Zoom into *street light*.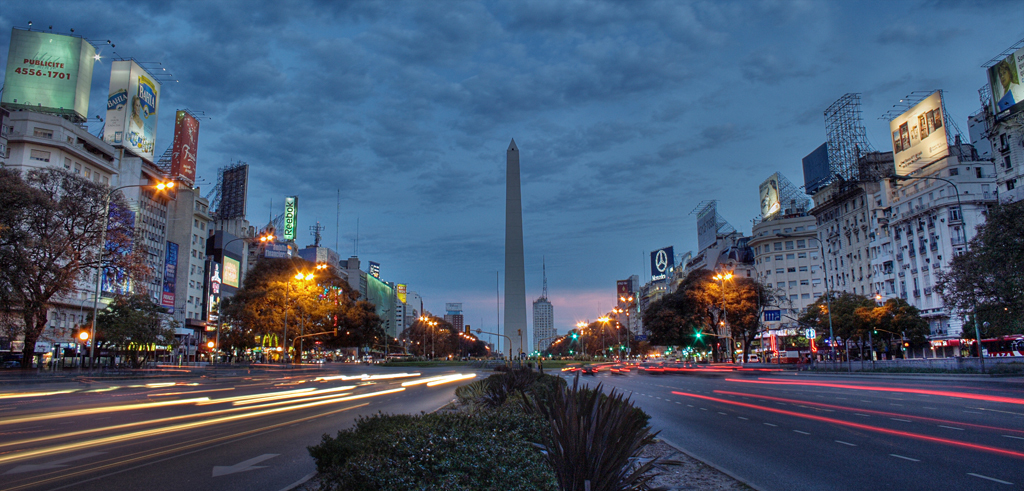
Zoom target: 302/261/333/357.
